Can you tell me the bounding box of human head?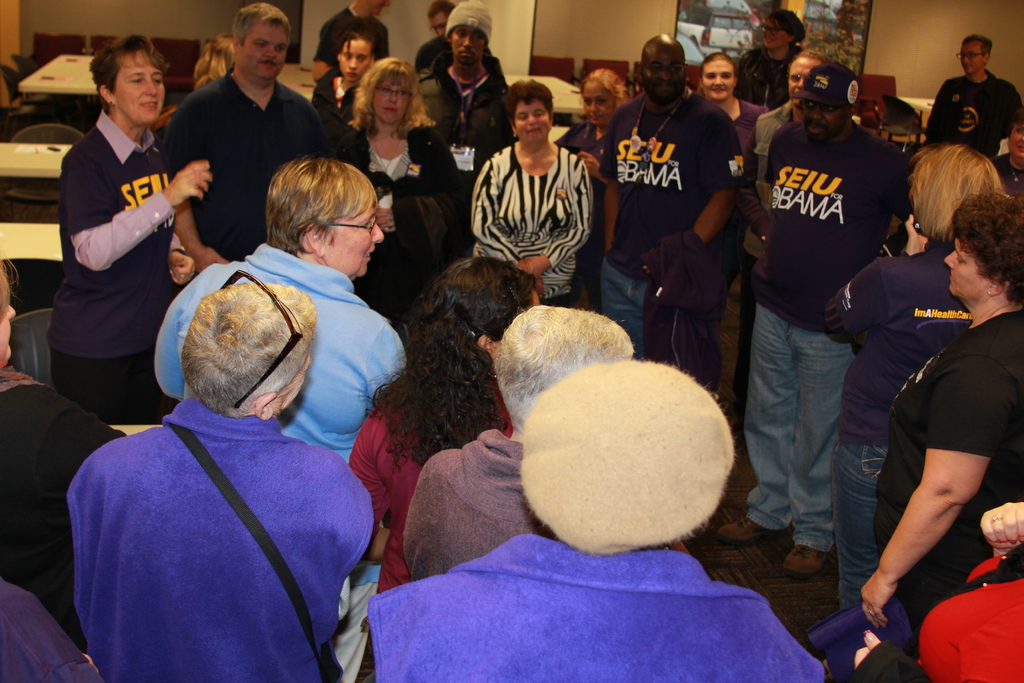
left=907, top=145, right=1007, bottom=238.
